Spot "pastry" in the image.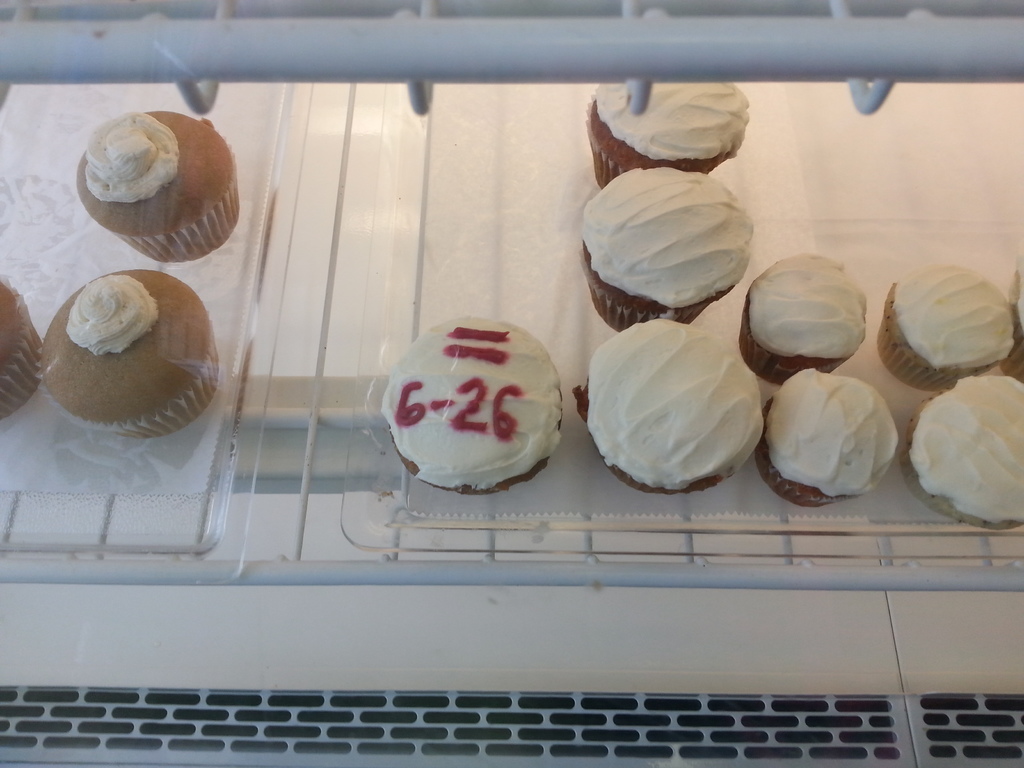
"pastry" found at (x1=375, y1=319, x2=573, y2=506).
